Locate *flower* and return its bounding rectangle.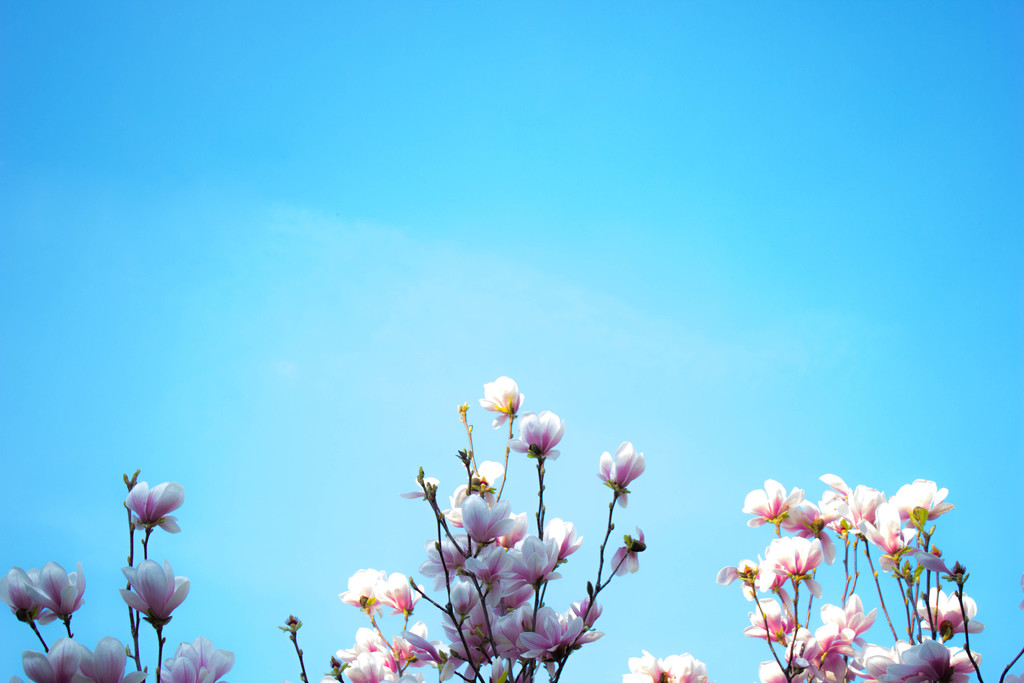
(left=495, top=511, right=527, bottom=544).
